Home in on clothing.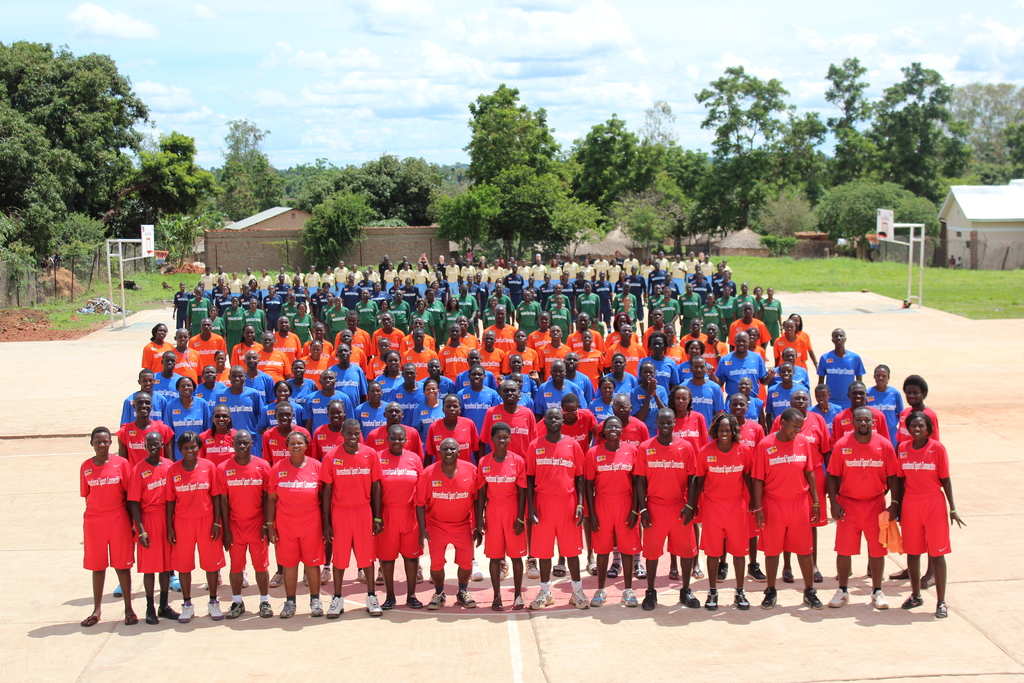
Homed in at pyautogui.locateOnScreen(218, 293, 234, 305).
